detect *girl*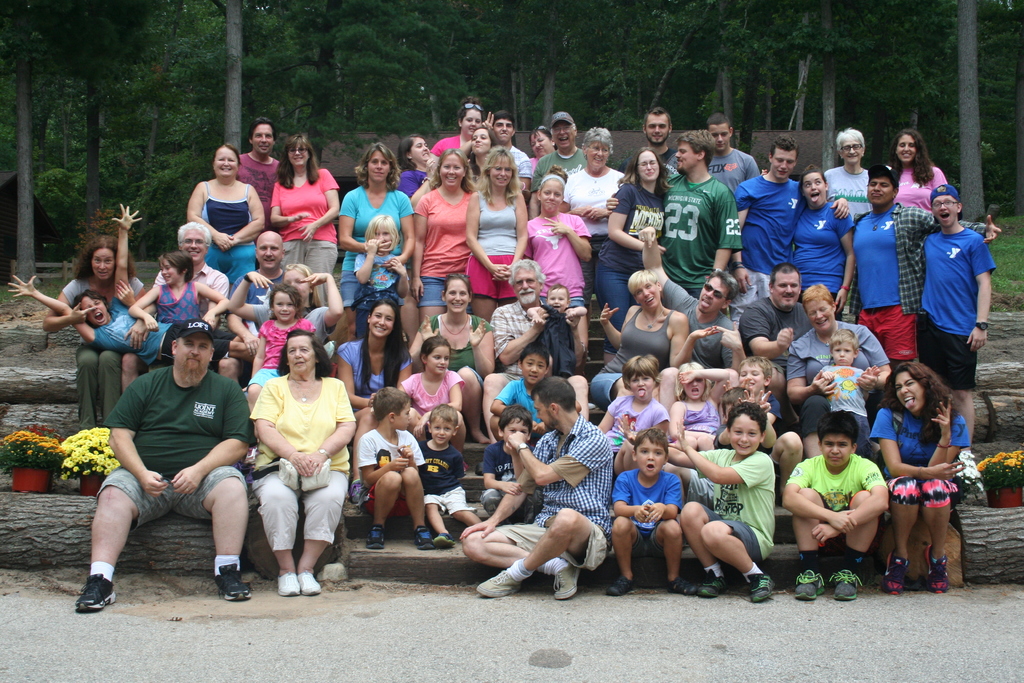
bbox=(597, 356, 669, 460)
